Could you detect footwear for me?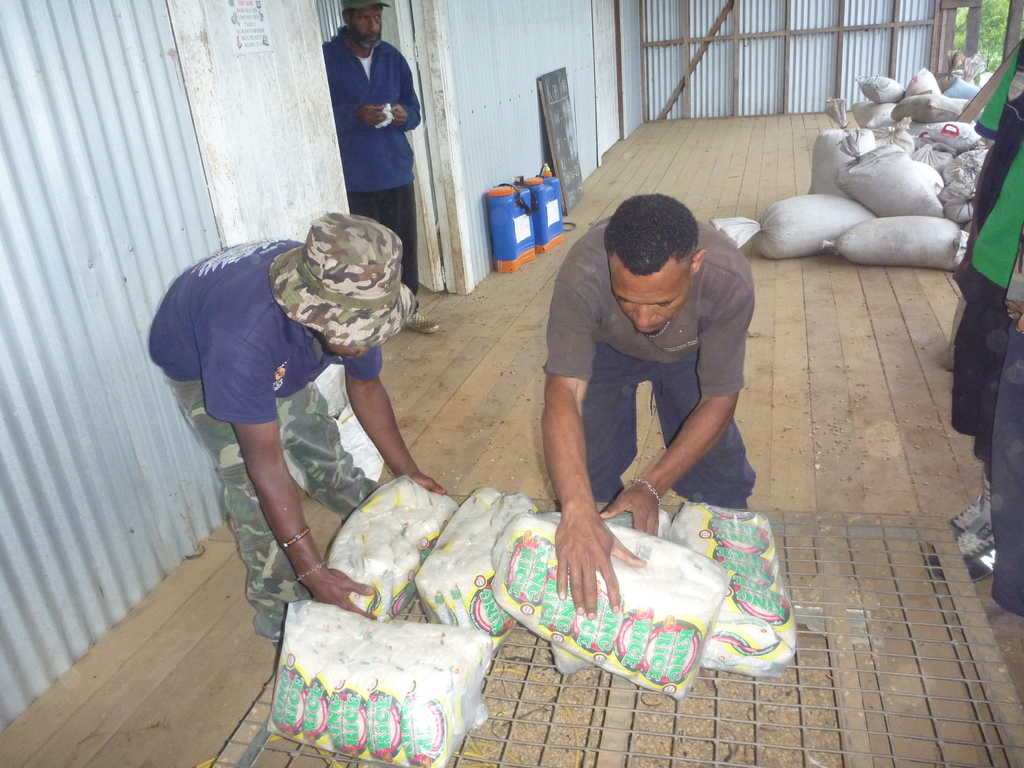
Detection result: [left=955, top=495, right=982, bottom=527].
